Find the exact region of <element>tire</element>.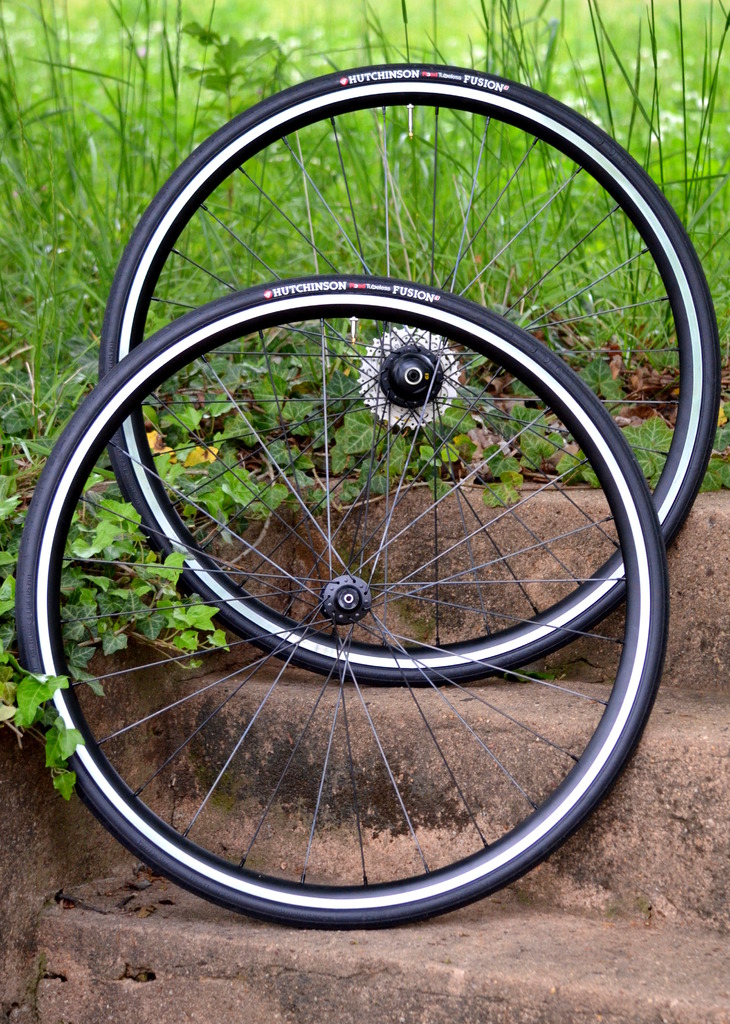
Exact region: l=95, t=62, r=721, b=684.
